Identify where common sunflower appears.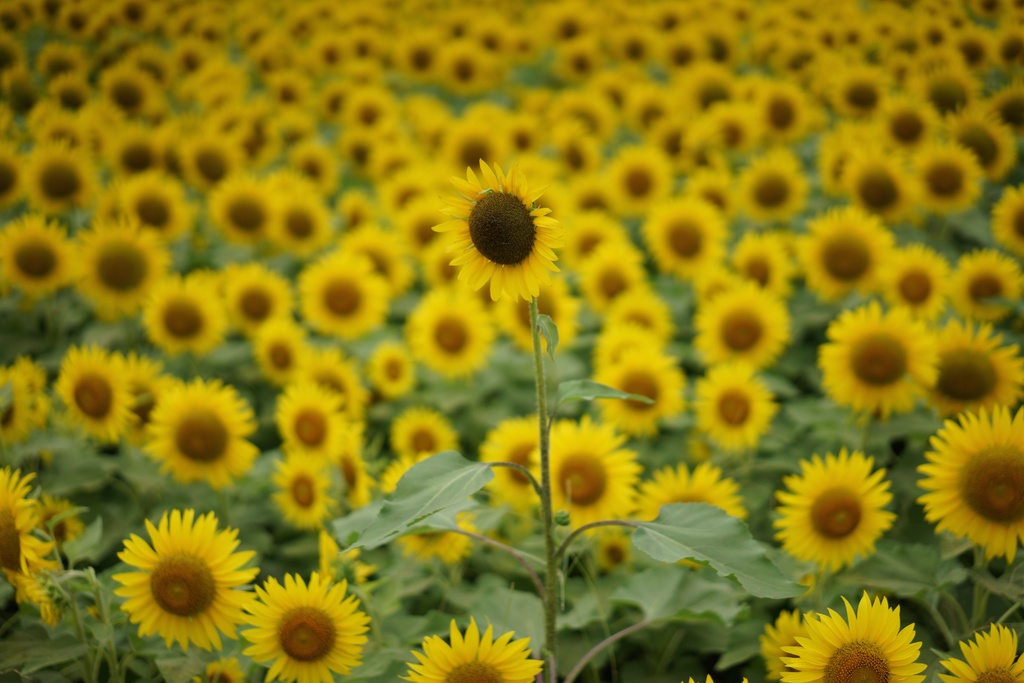
Appears at (111, 509, 258, 662).
